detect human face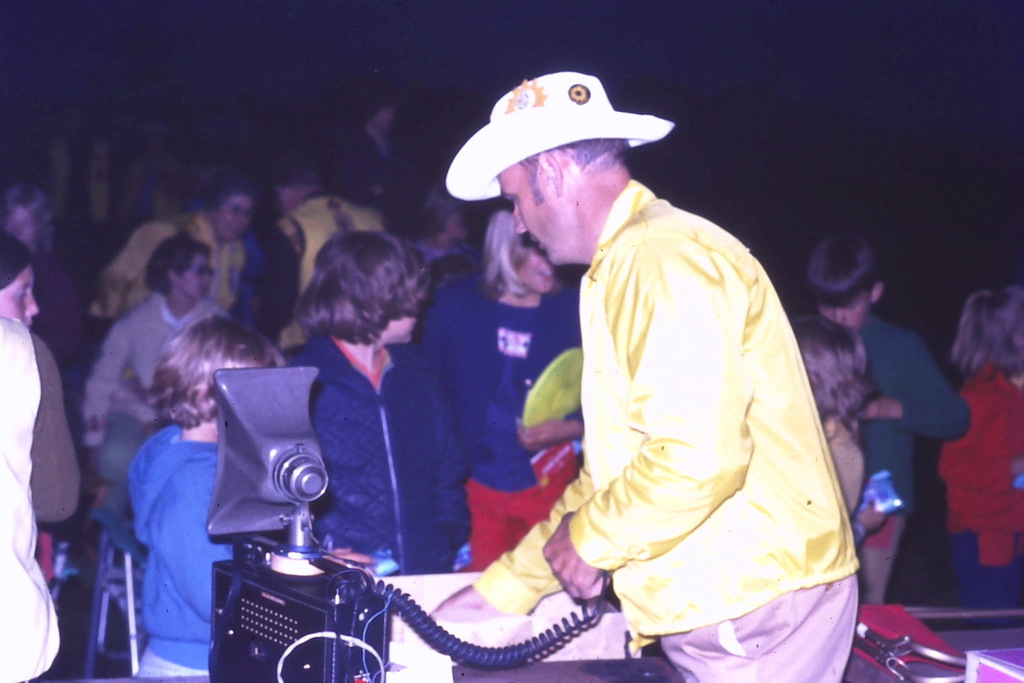
box(503, 162, 580, 271)
